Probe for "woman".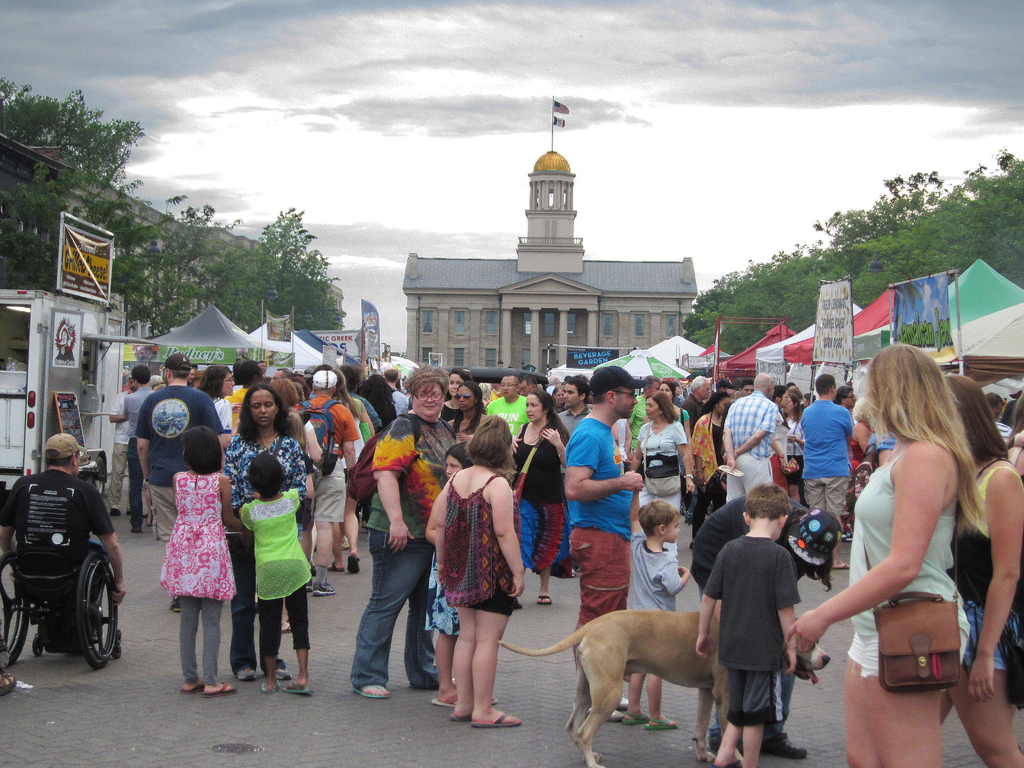
Probe result: BBox(227, 381, 318, 682).
